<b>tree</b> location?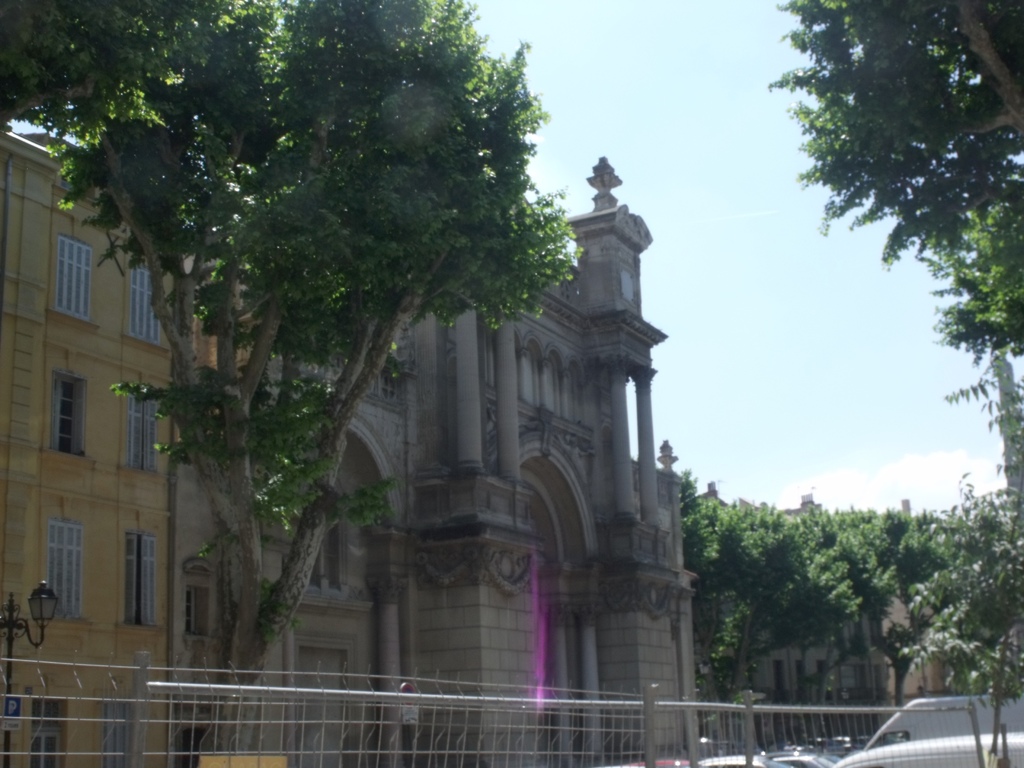
left=767, top=0, right=1023, bottom=509
